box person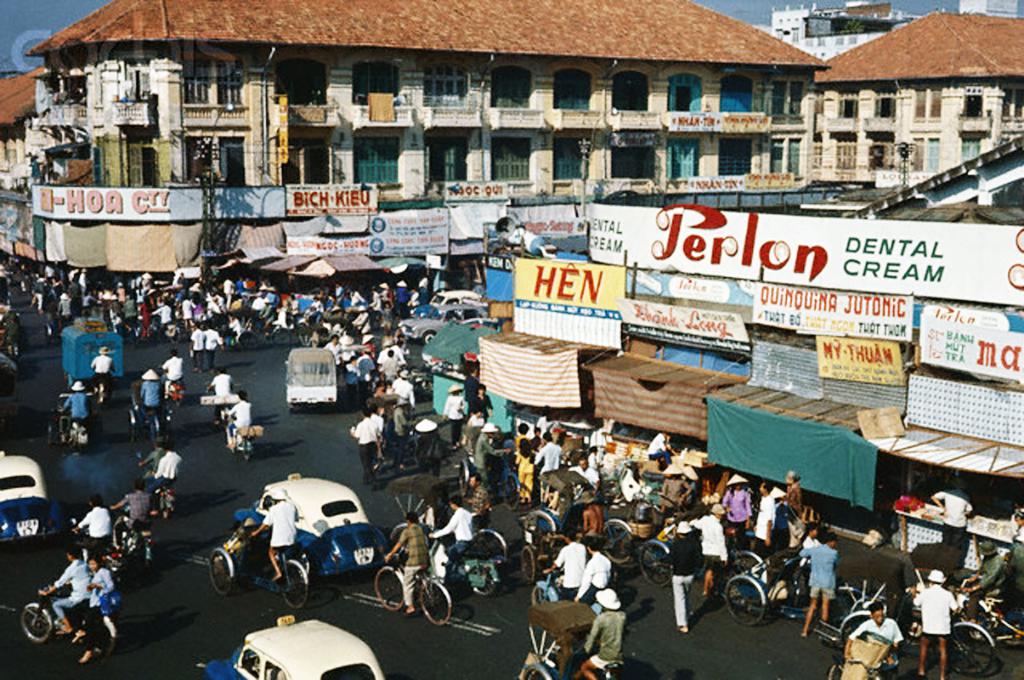
bbox=[923, 479, 975, 574]
